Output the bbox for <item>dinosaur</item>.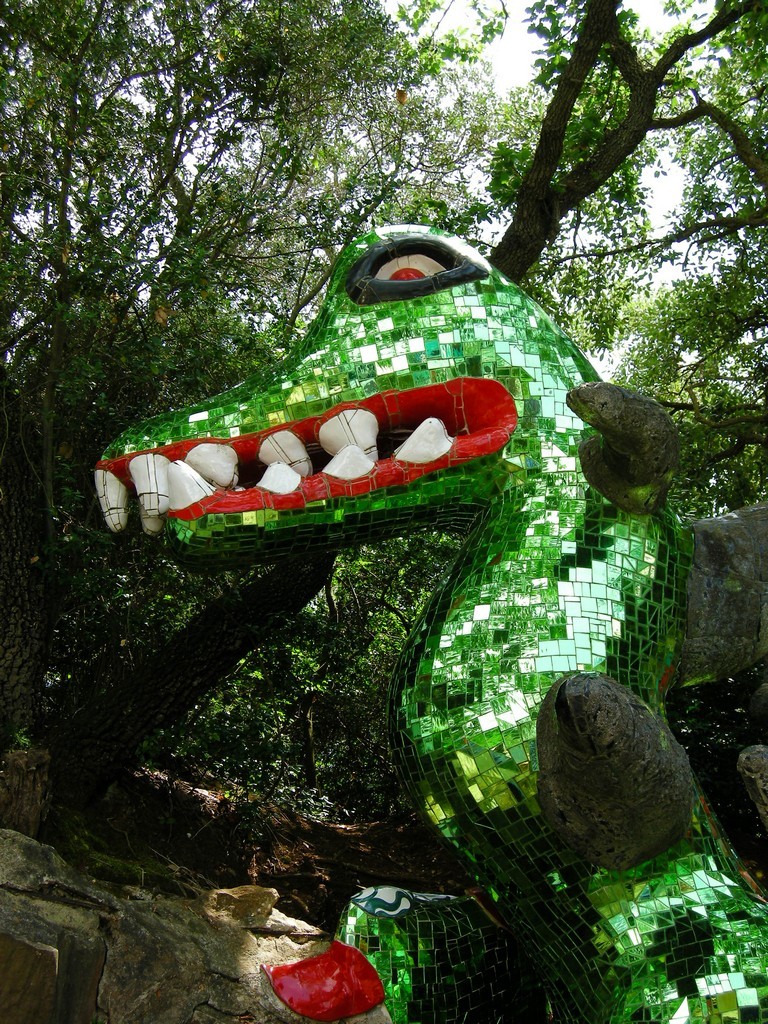
92/223/766/1023.
